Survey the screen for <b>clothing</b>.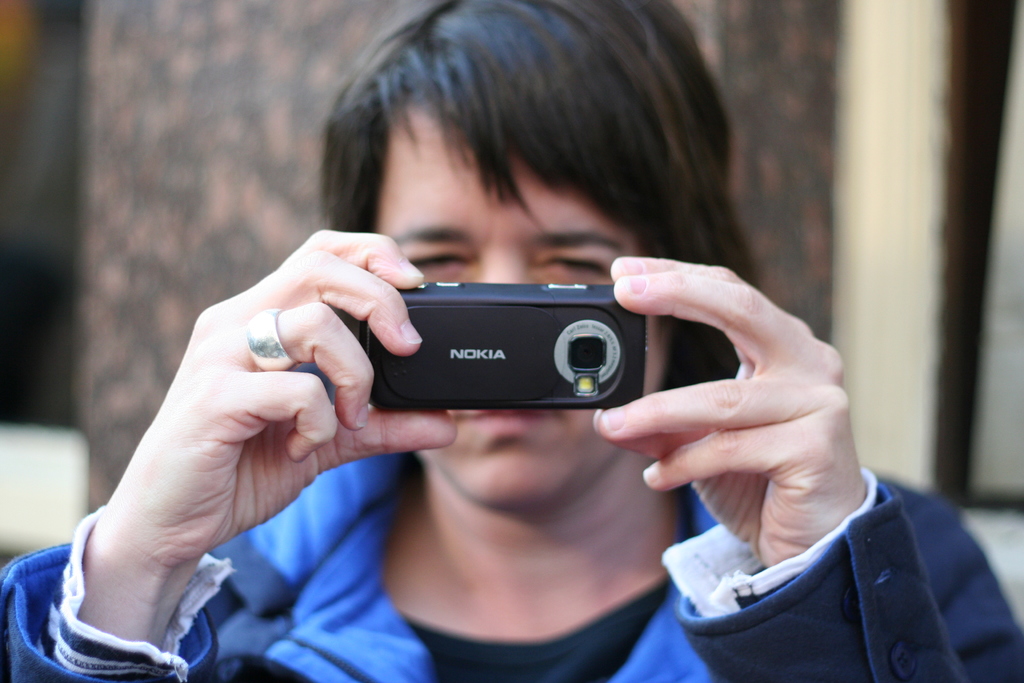
Survey found: select_region(0, 456, 1023, 682).
